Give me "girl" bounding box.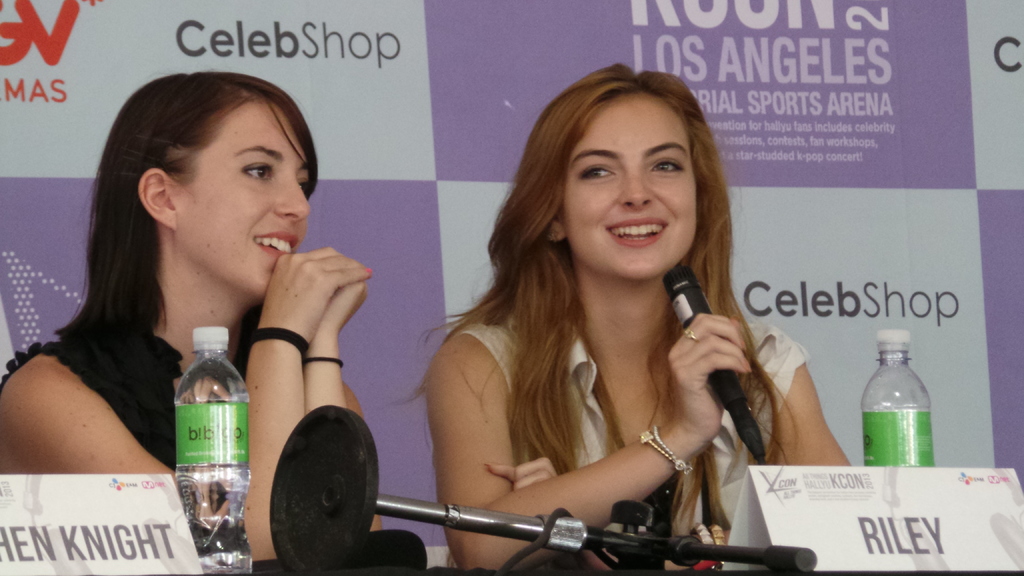
1 73 385 575.
